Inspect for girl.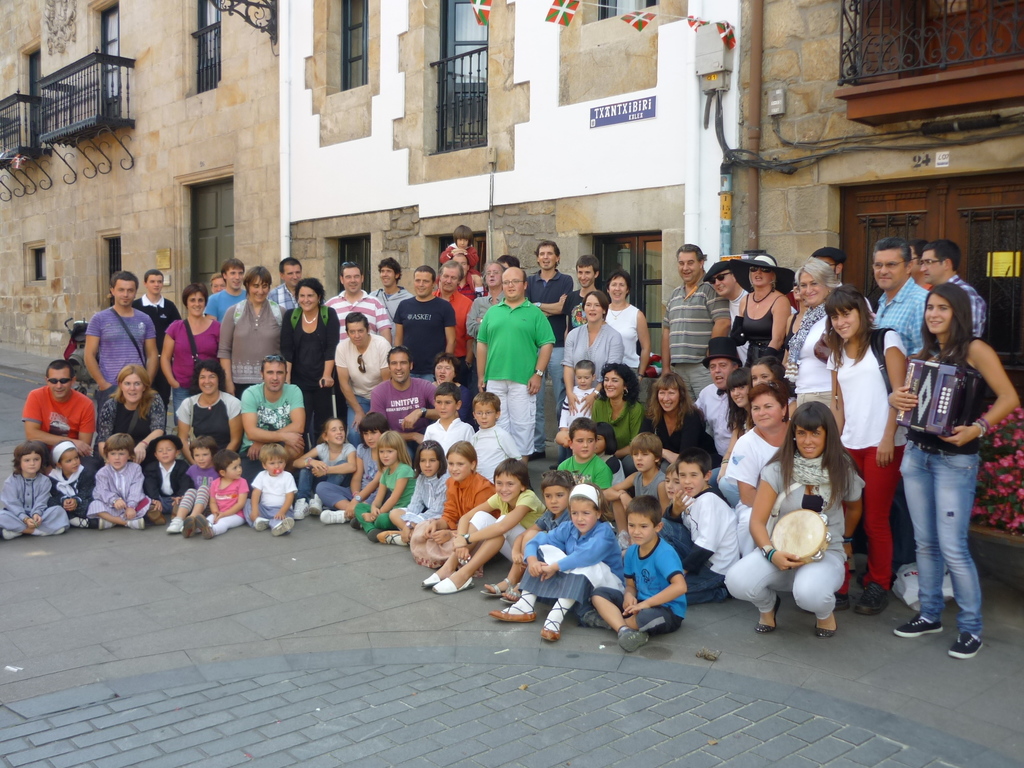
Inspection: (3,444,66,534).
